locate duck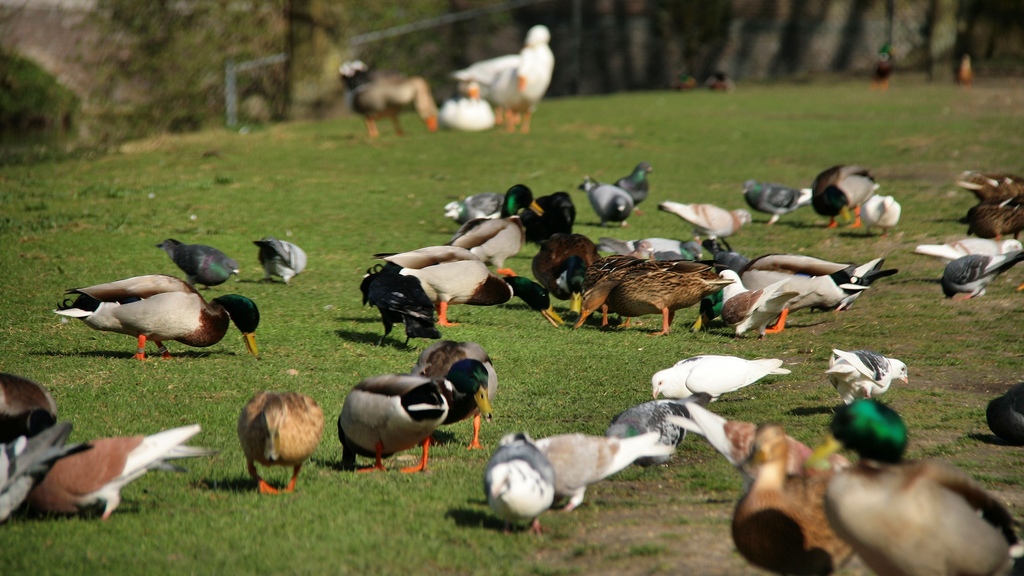
x1=0 y1=423 x2=84 y2=524
